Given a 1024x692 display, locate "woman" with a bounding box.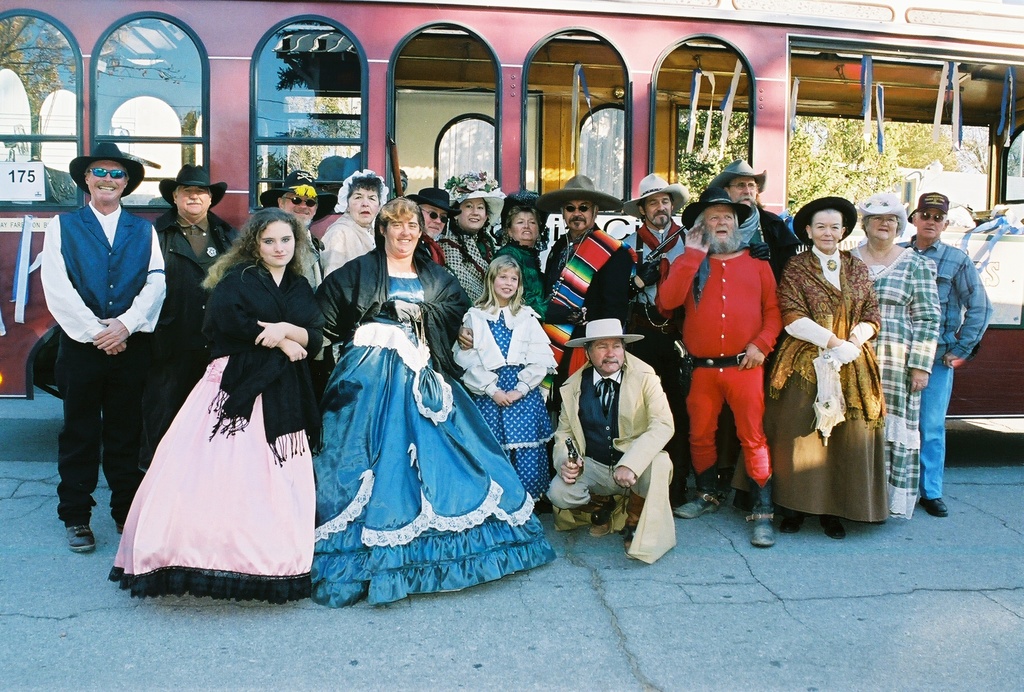
Located: <region>844, 191, 943, 522</region>.
